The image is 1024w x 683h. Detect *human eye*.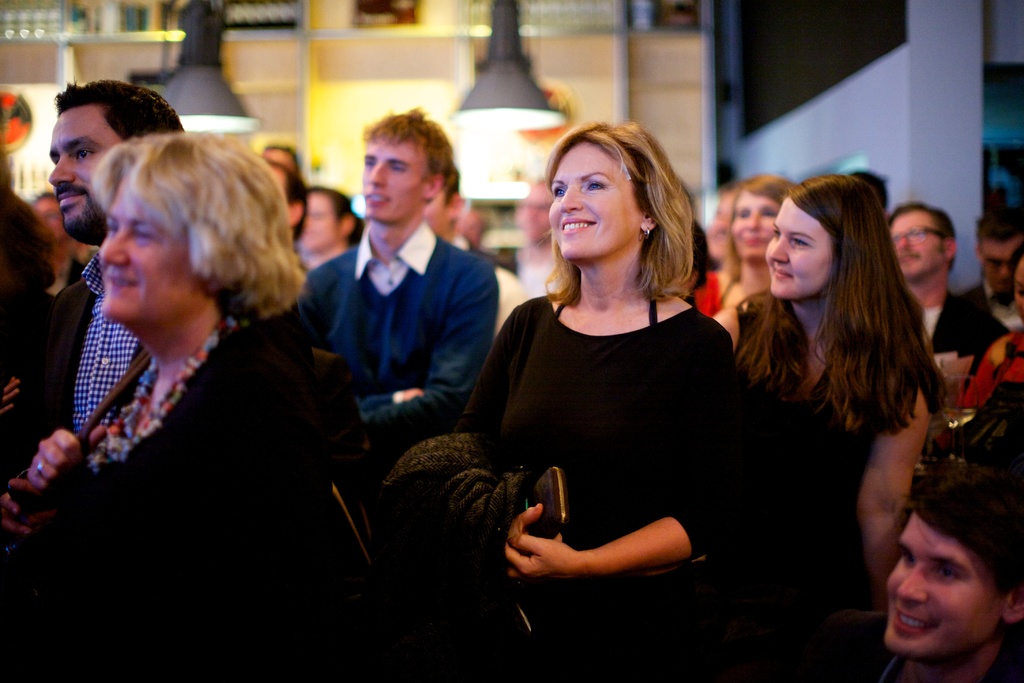
Detection: x1=788 y1=236 x2=813 y2=247.
